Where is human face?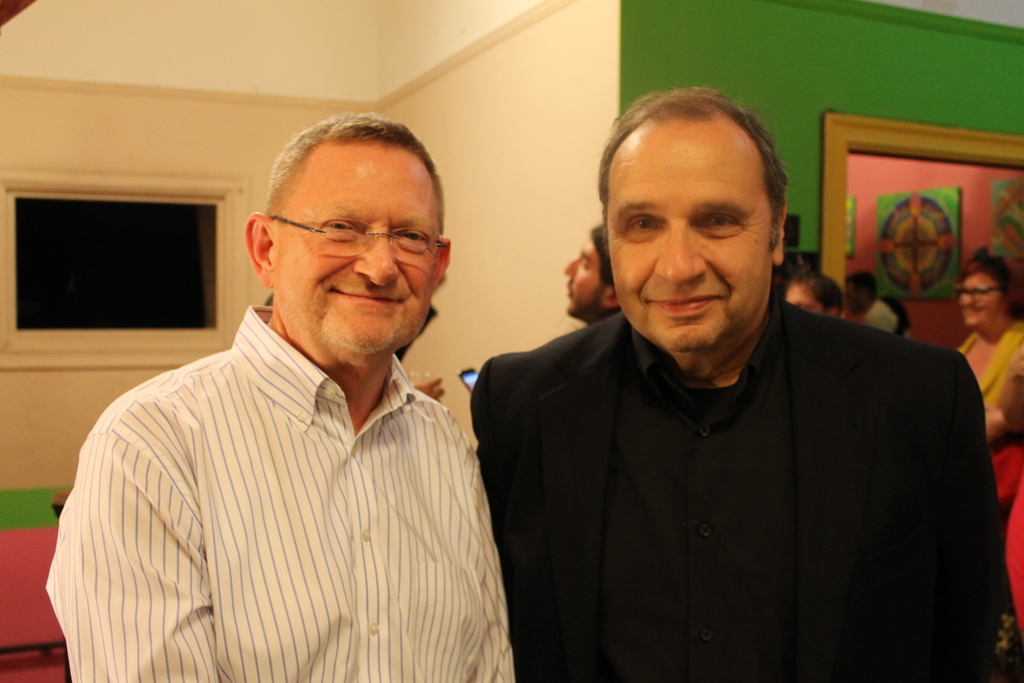
564:236:606:317.
